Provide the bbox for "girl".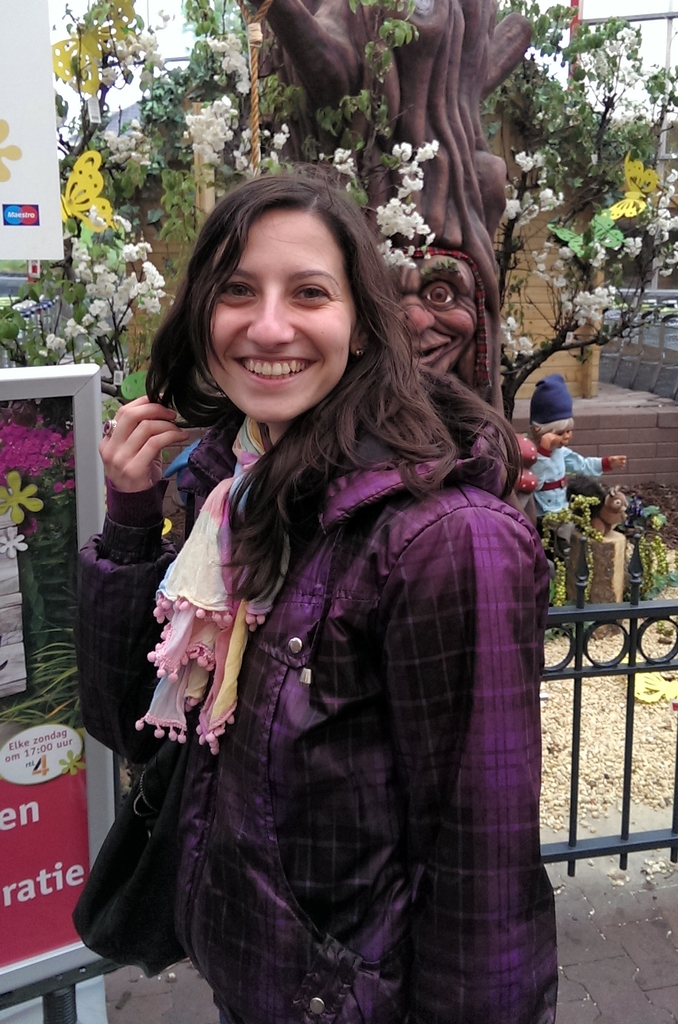
l=526, t=376, r=626, b=557.
